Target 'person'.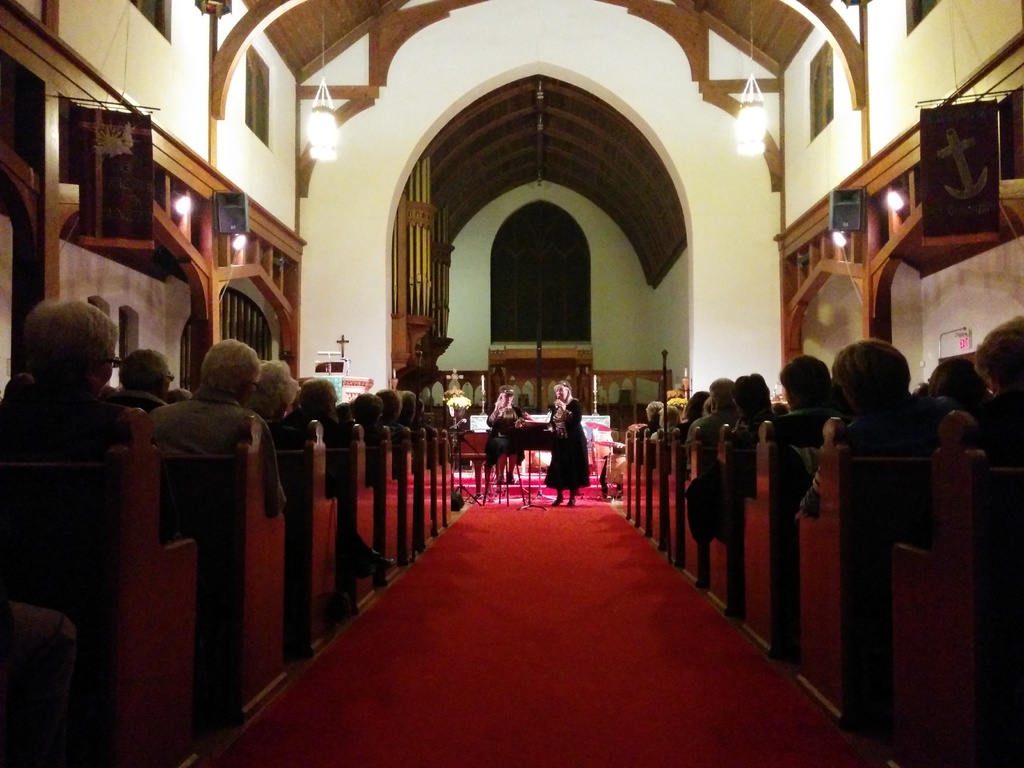
Target region: 651,408,677,442.
